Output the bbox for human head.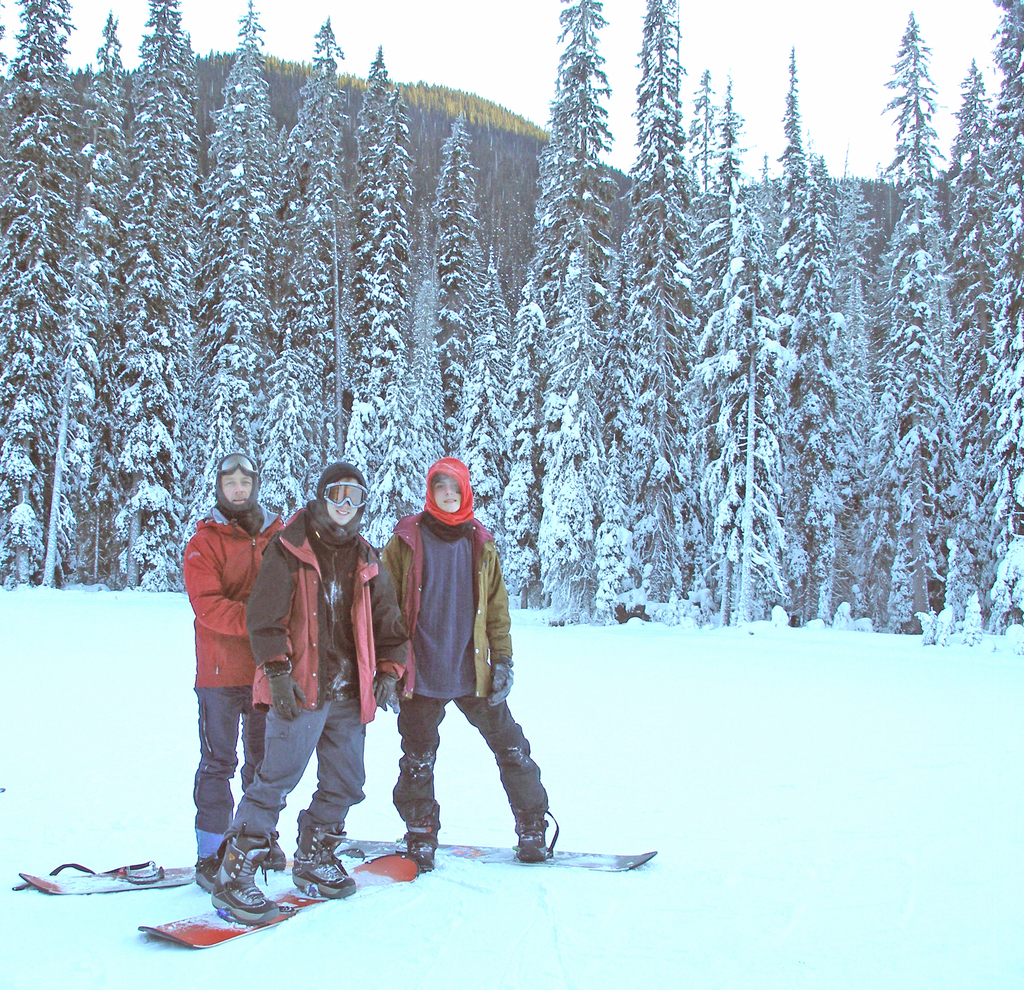
crop(320, 458, 376, 531).
